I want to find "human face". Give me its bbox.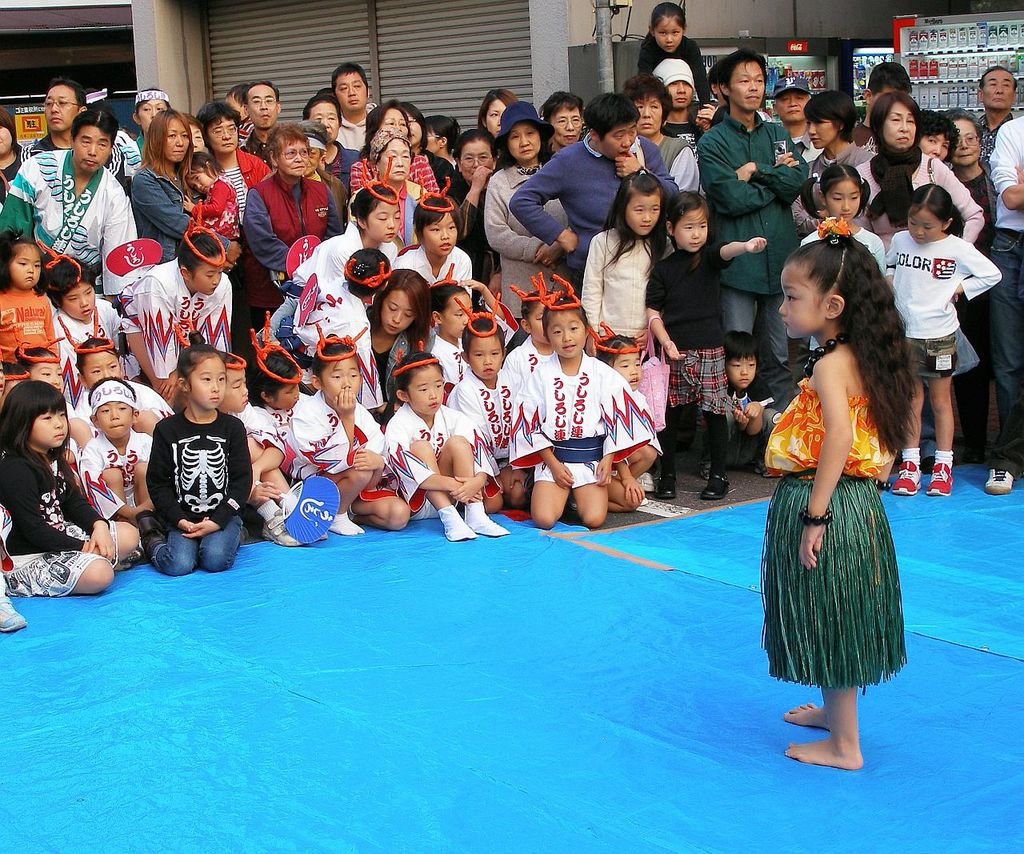
x1=194, y1=255, x2=221, y2=293.
